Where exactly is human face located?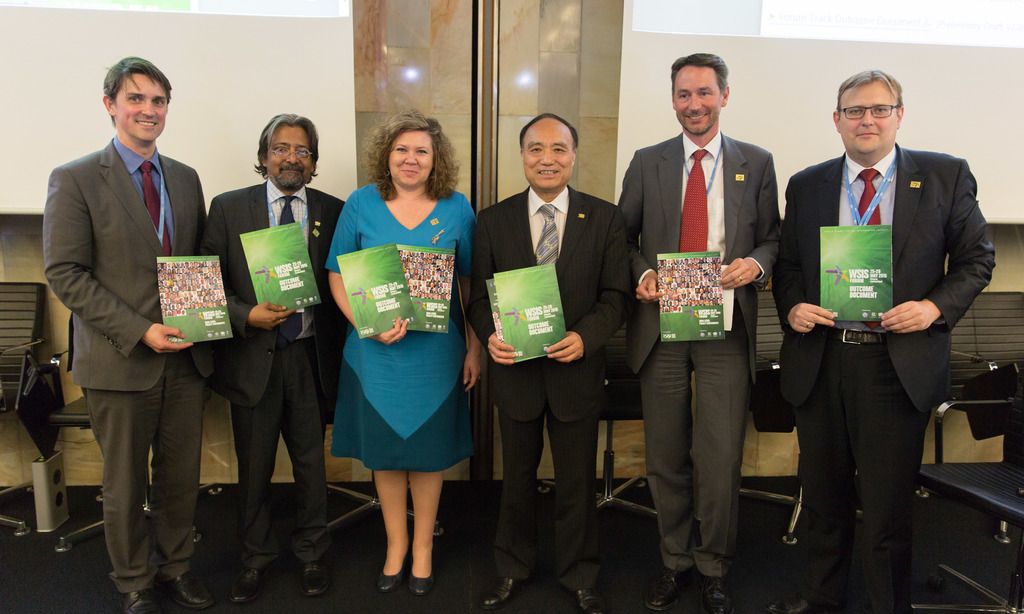
Its bounding box is (left=837, top=85, right=895, bottom=154).
